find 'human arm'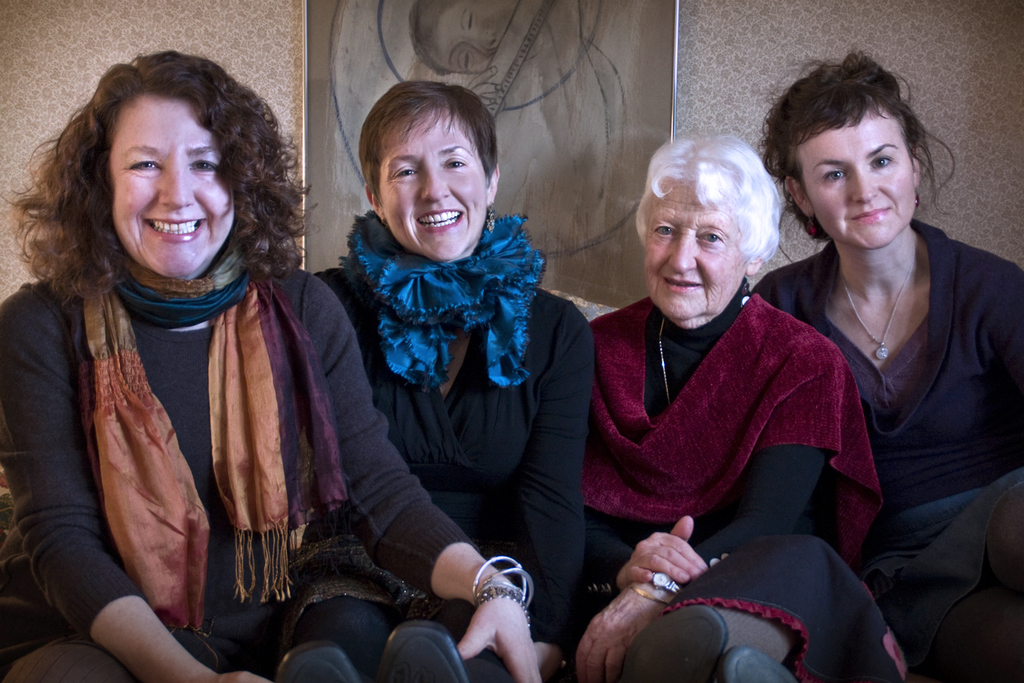
detection(572, 315, 752, 599)
